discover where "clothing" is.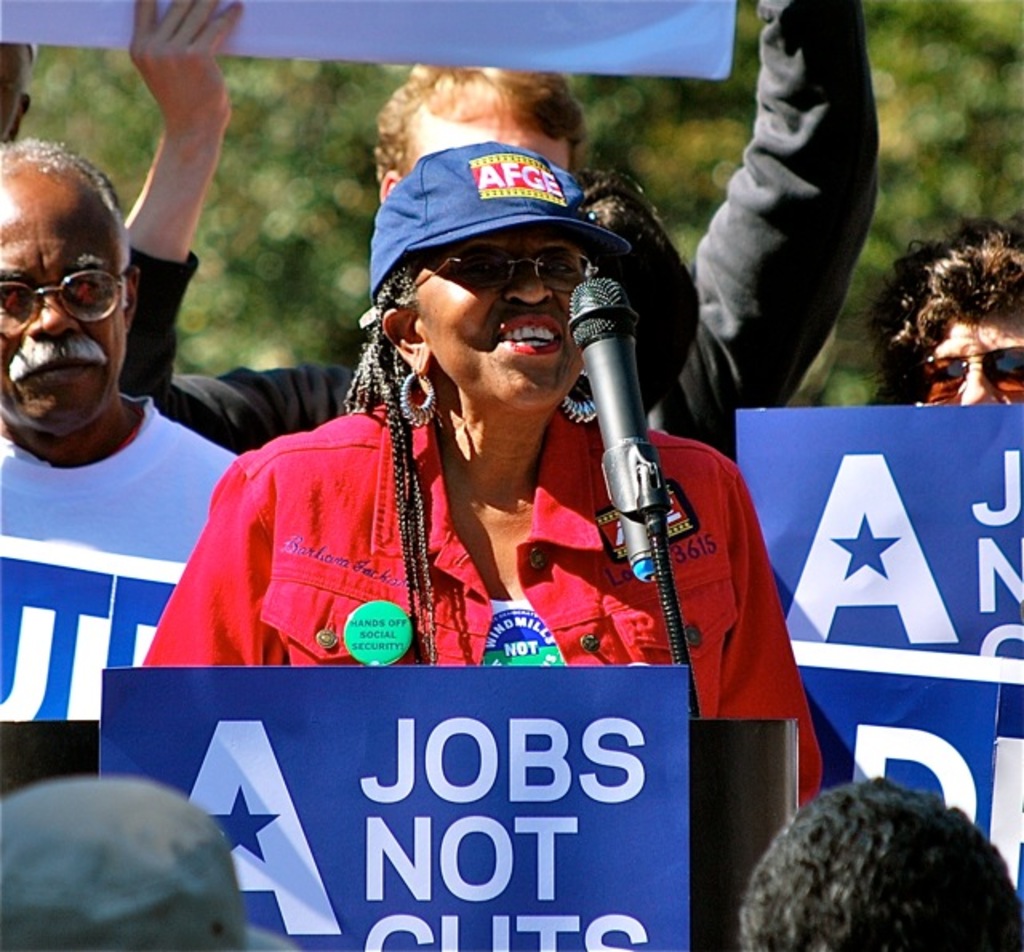
Discovered at (133,381,821,797).
